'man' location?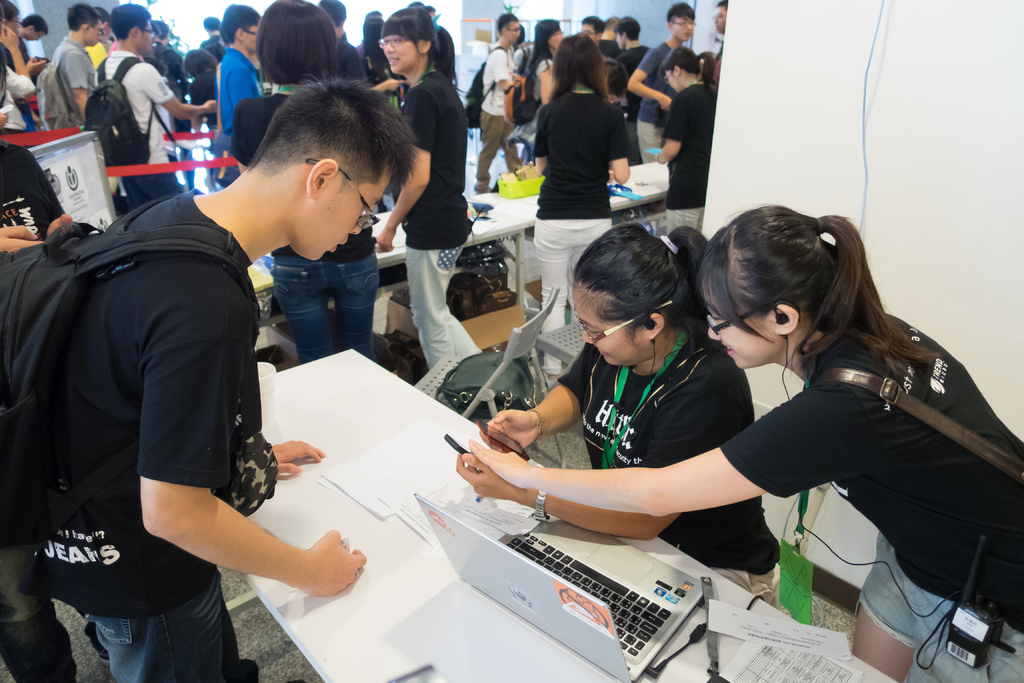
box(96, 1, 220, 213)
